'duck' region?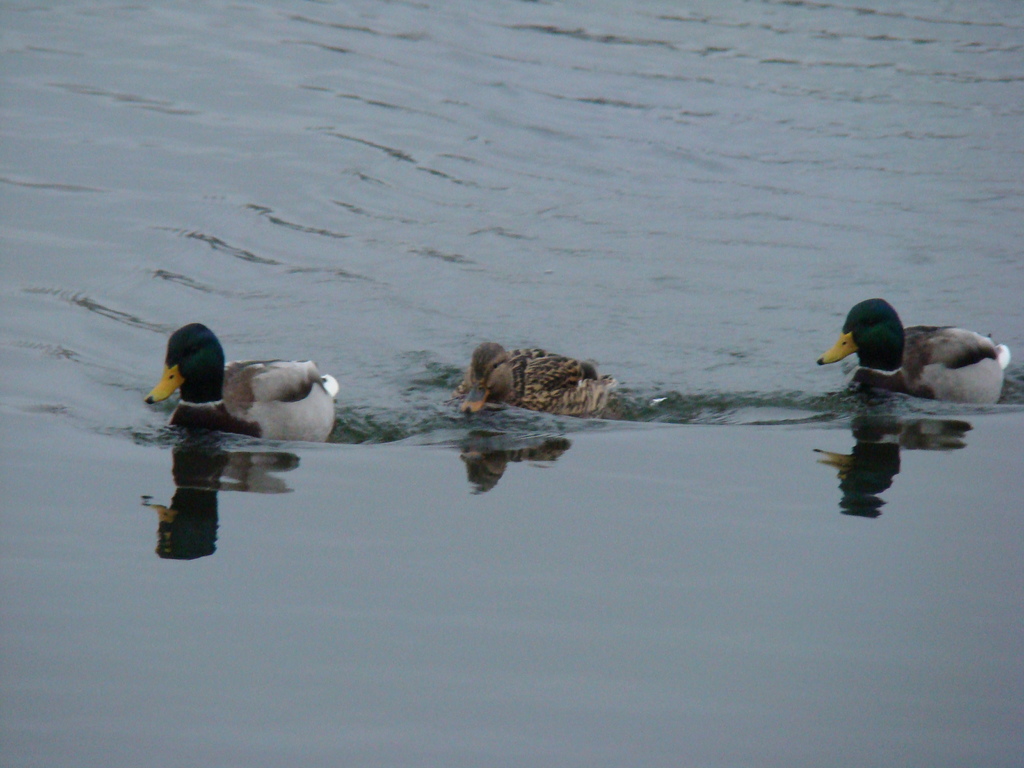
[805, 300, 1014, 404]
